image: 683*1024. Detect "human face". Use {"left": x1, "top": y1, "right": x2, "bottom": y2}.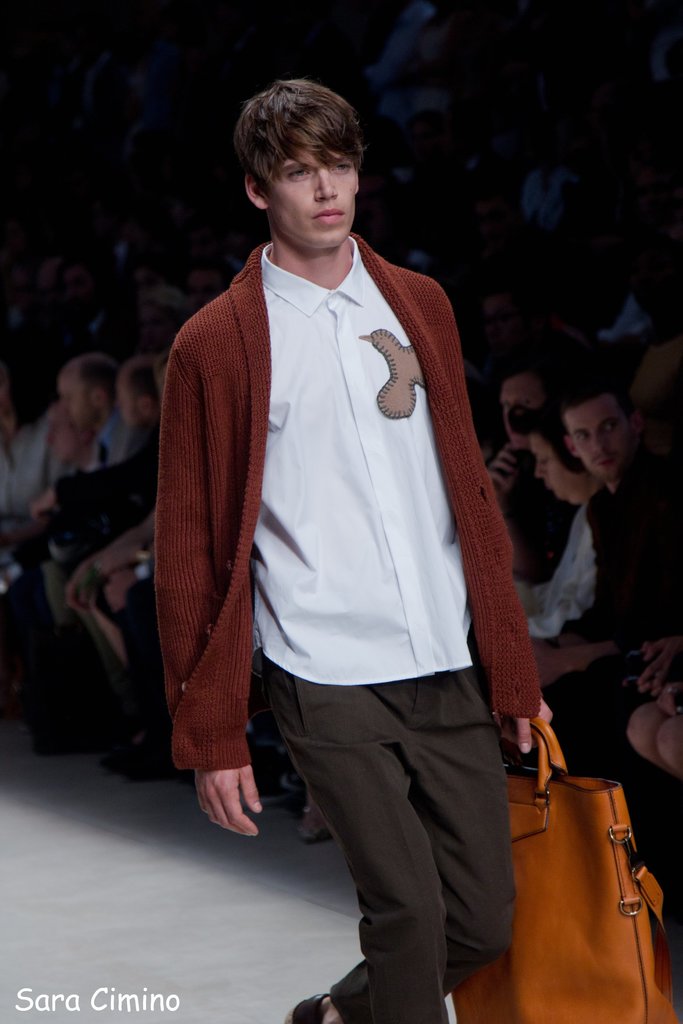
{"left": 499, "top": 374, "right": 541, "bottom": 445}.
